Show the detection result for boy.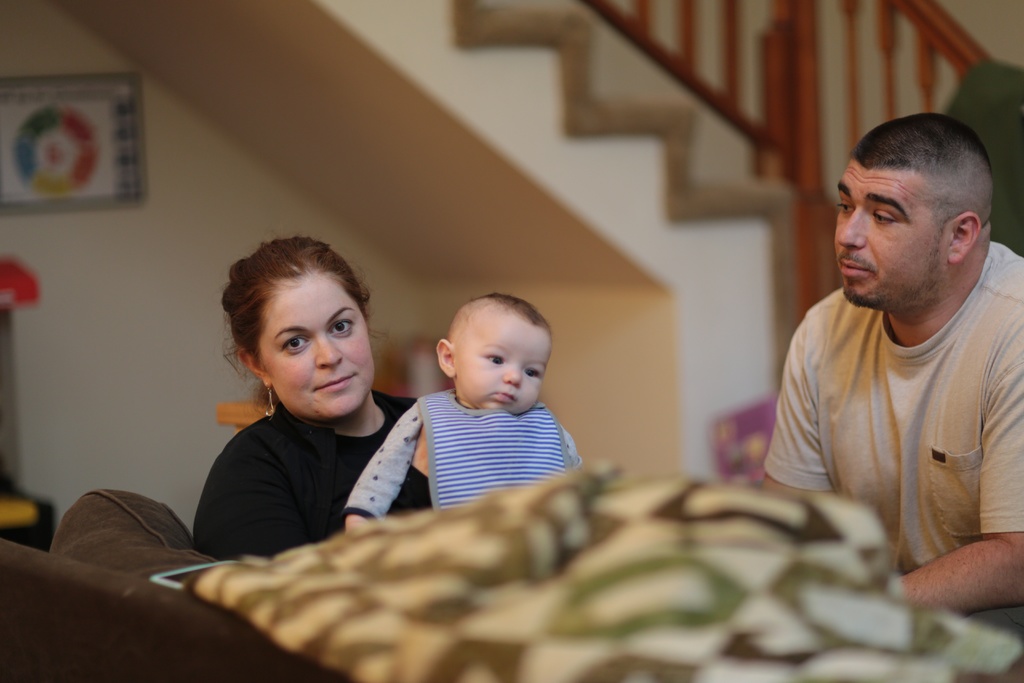
bbox=(342, 294, 597, 531).
